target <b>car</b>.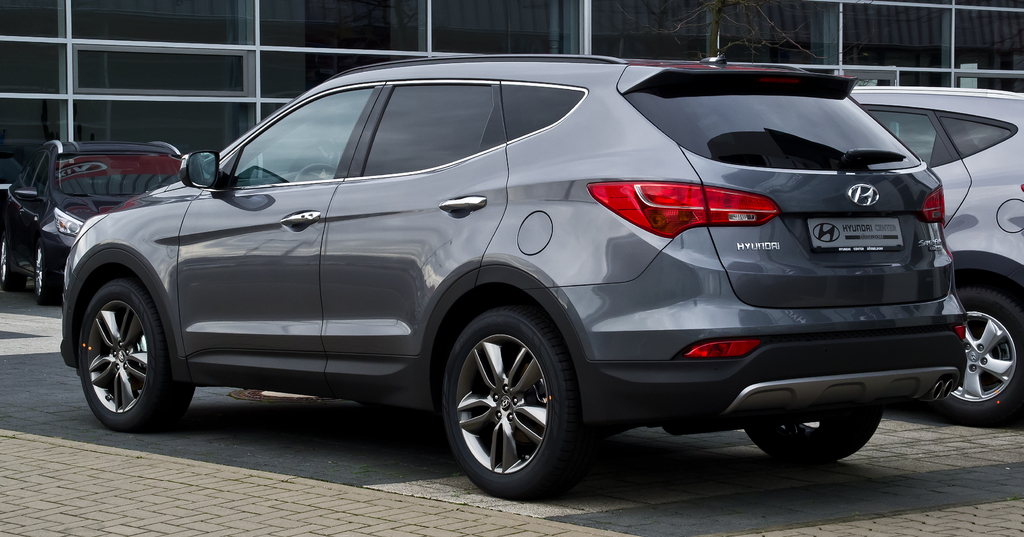
Target region: {"x1": 849, "y1": 89, "x2": 1023, "y2": 421}.
